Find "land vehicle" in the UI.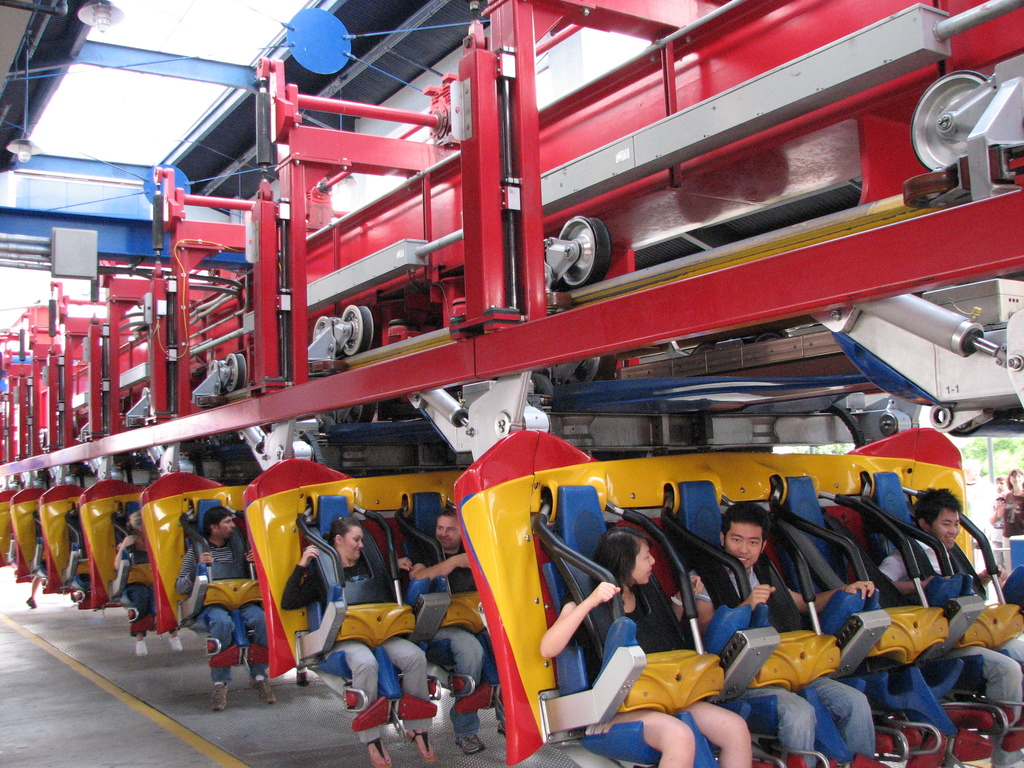
UI element at select_region(0, 0, 1023, 767).
